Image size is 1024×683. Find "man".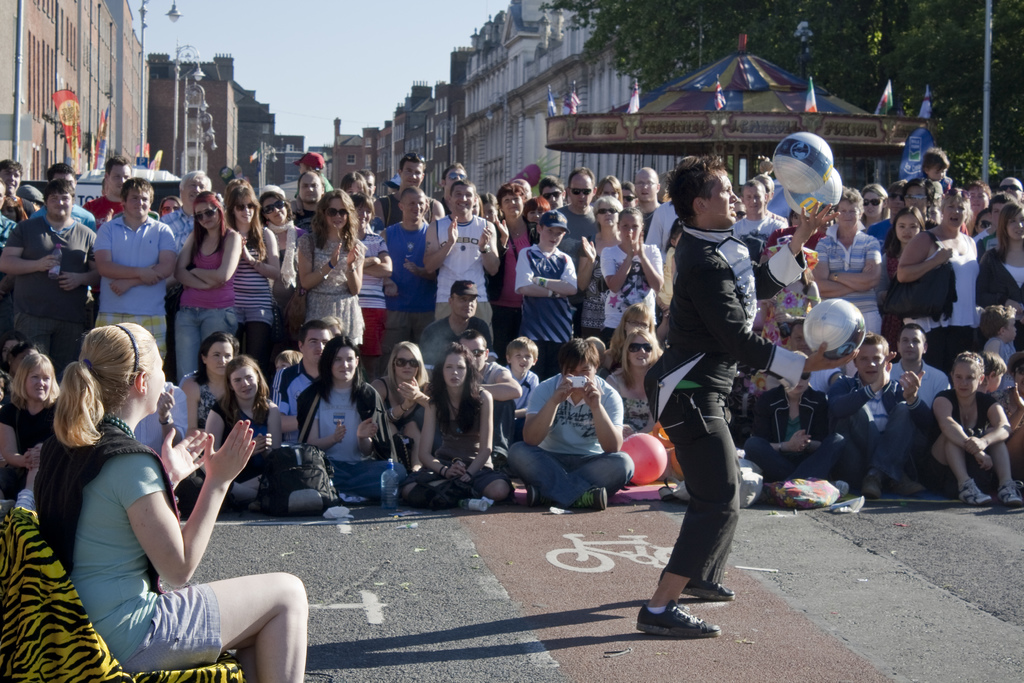
BBox(81, 151, 132, 226).
